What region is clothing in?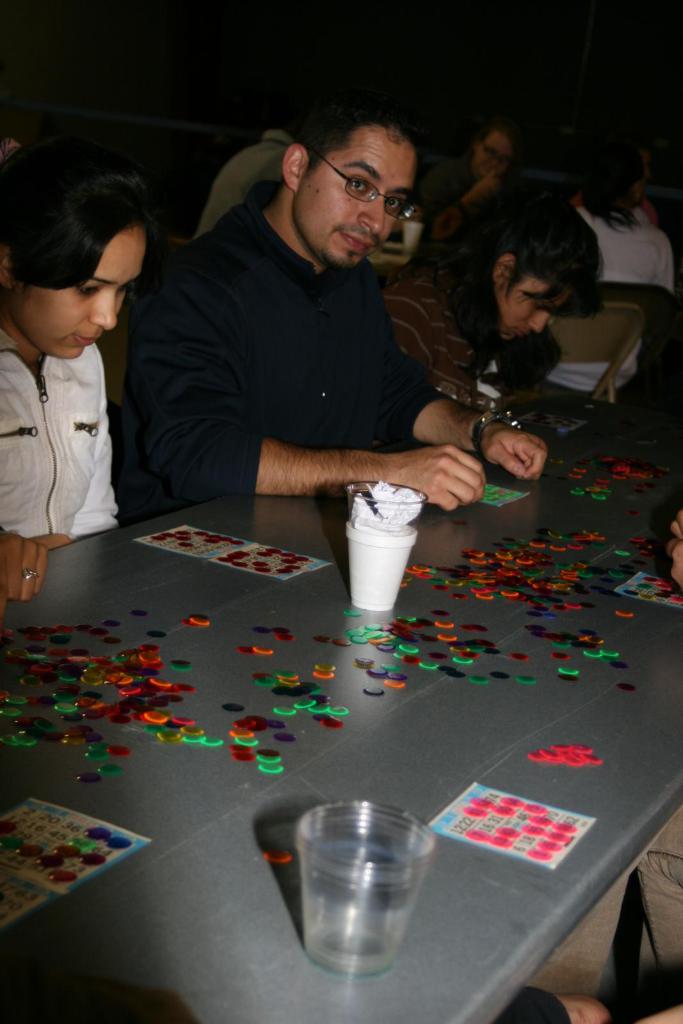
pyautogui.locateOnScreen(398, 237, 486, 406).
